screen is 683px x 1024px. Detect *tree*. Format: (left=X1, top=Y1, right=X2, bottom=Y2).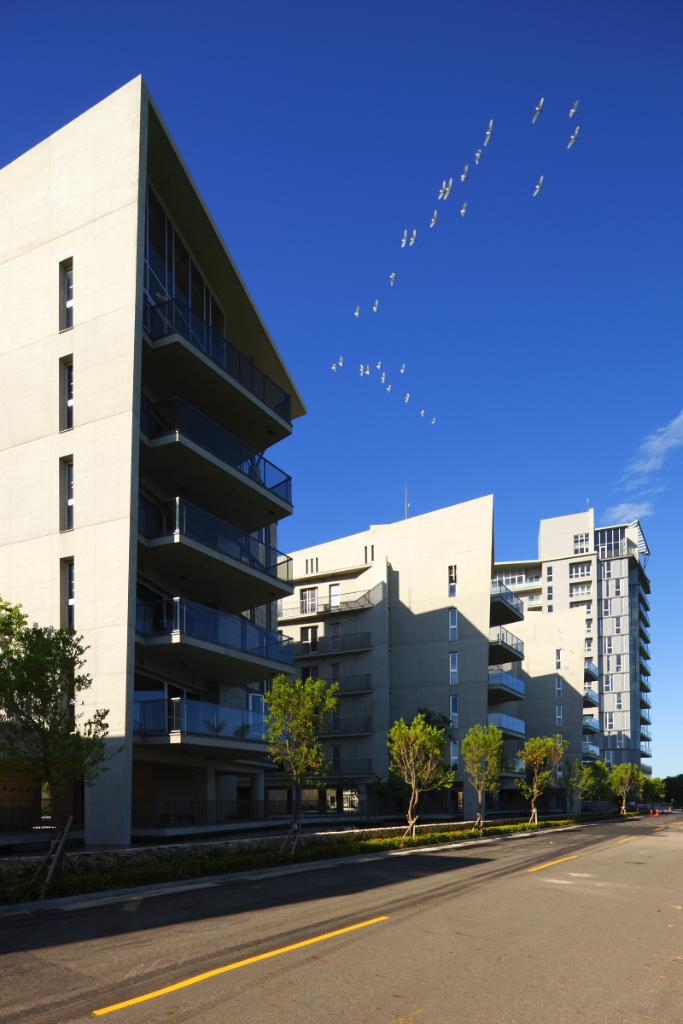
(left=383, top=713, right=456, bottom=827).
